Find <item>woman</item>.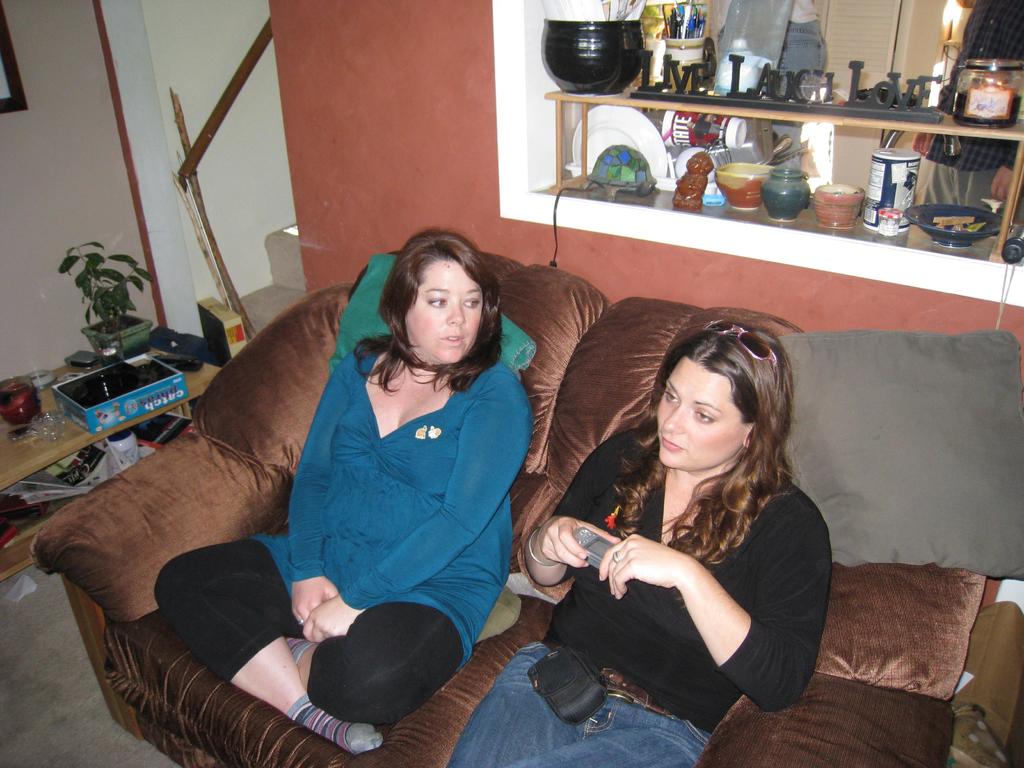
detection(152, 225, 536, 757).
